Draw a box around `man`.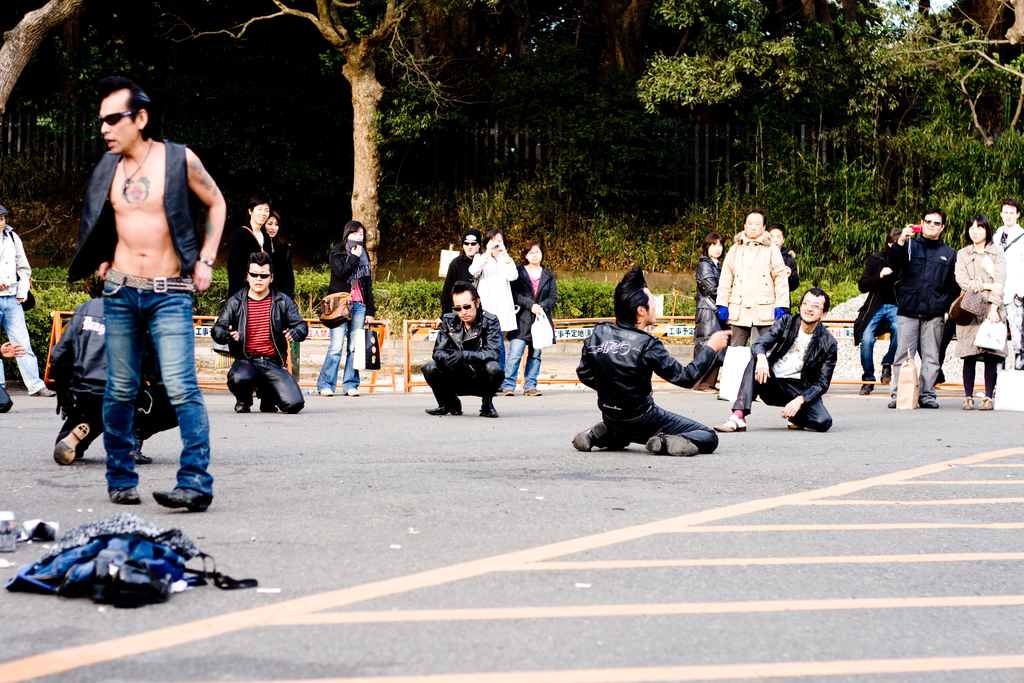
[566,284,730,452].
